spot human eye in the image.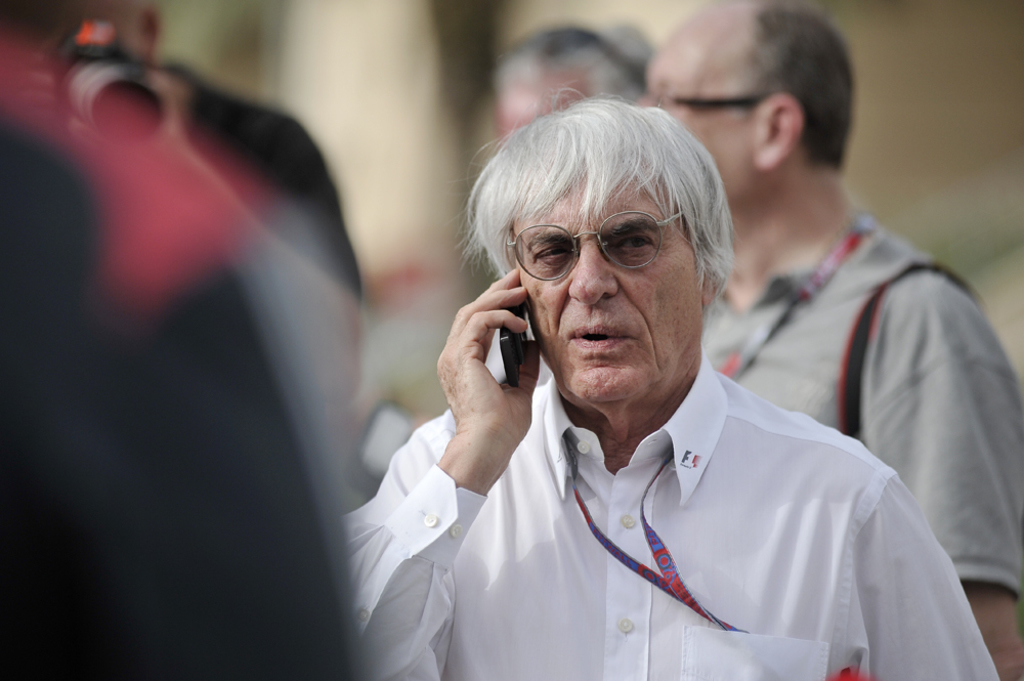
human eye found at <box>536,242,573,263</box>.
